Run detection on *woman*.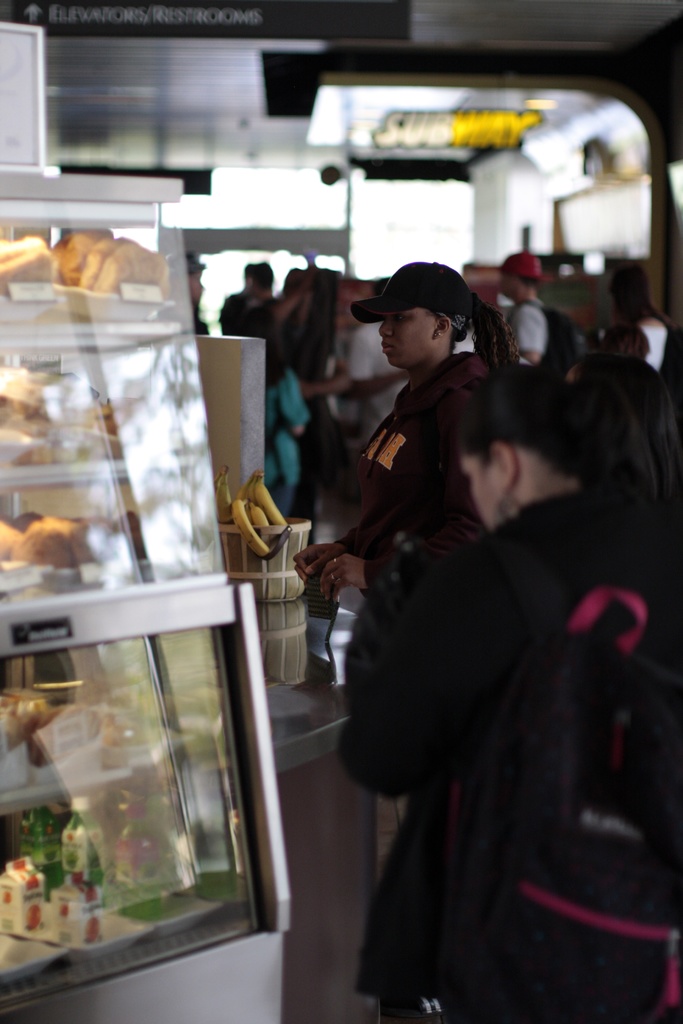
Result: [259,264,356,516].
